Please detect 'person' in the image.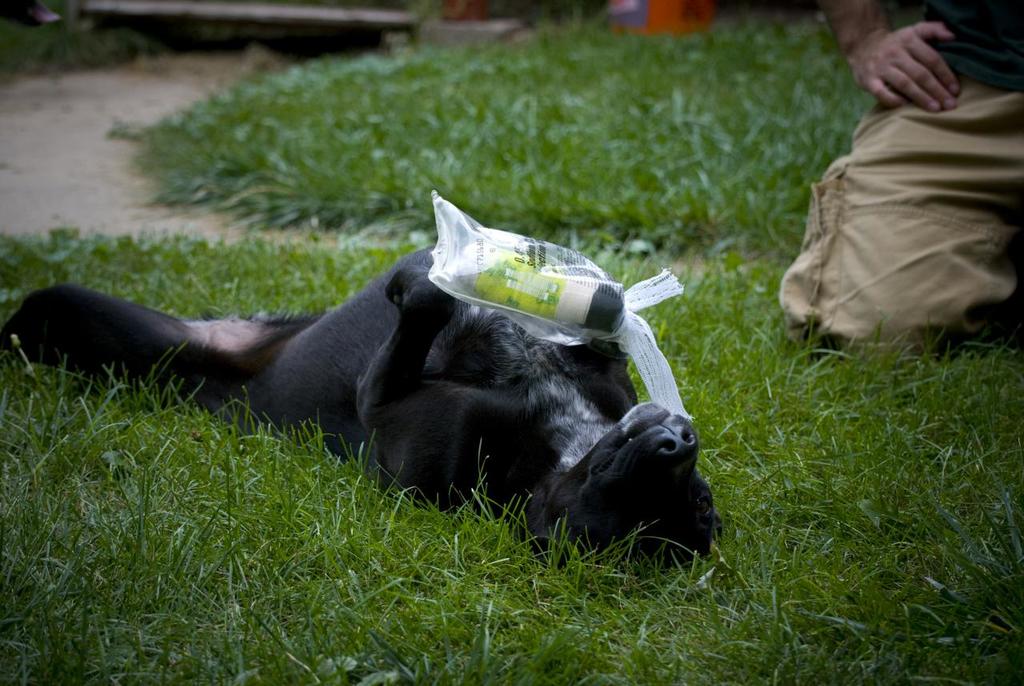
(left=29, top=120, right=735, bottom=577).
